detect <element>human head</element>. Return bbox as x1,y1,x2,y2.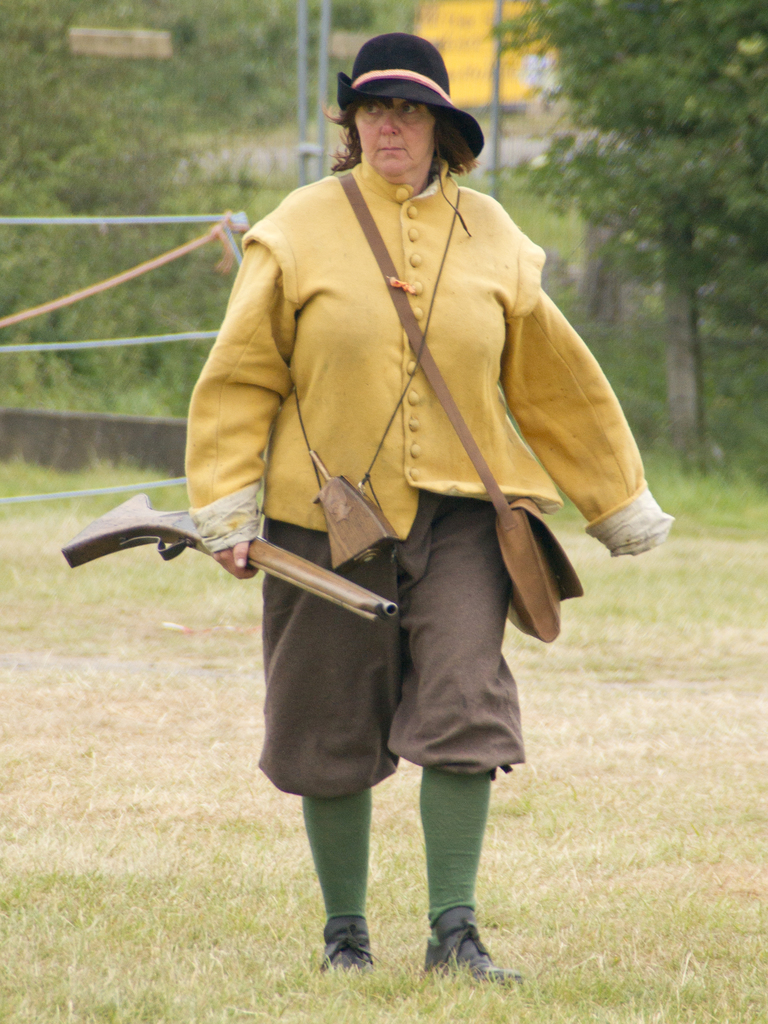
335,48,469,168.
